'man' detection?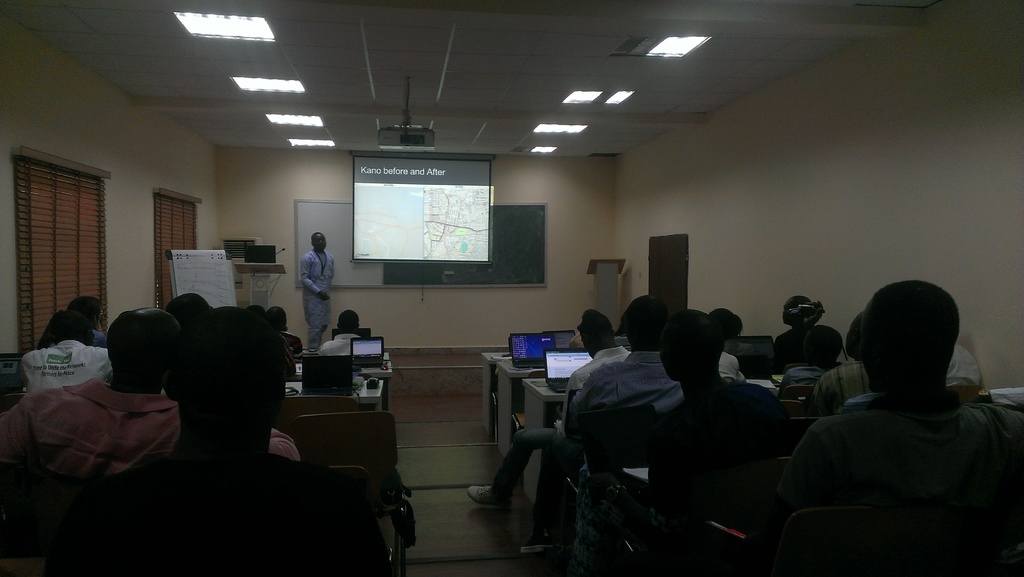
<region>810, 313, 873, 416</region>
